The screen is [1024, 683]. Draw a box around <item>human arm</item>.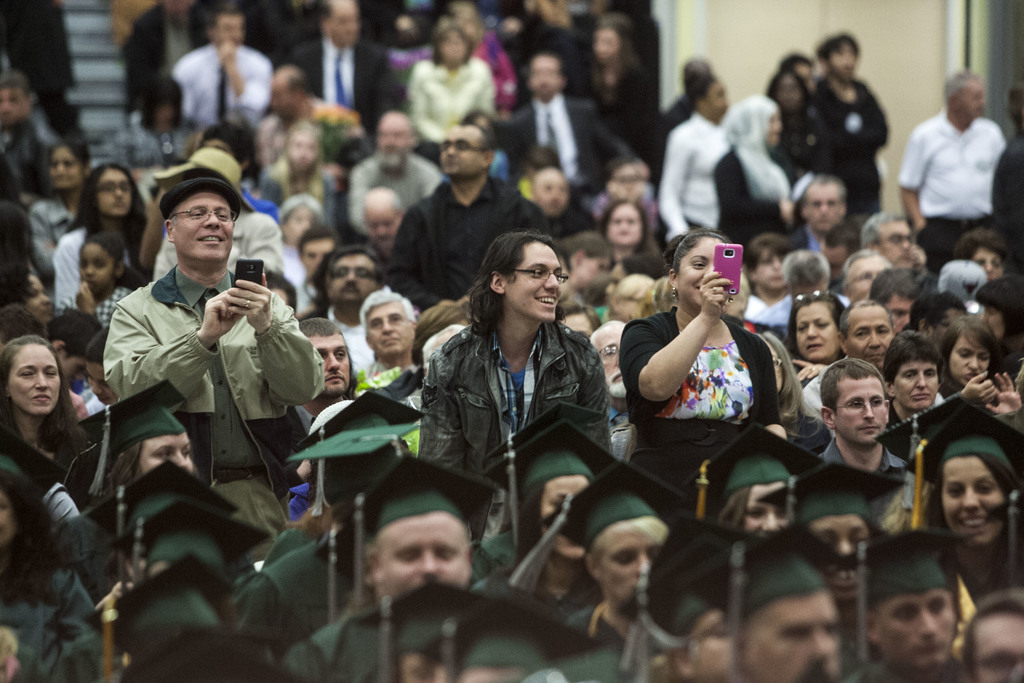
(x1=405, y1=60, x2=442, y2=143).
